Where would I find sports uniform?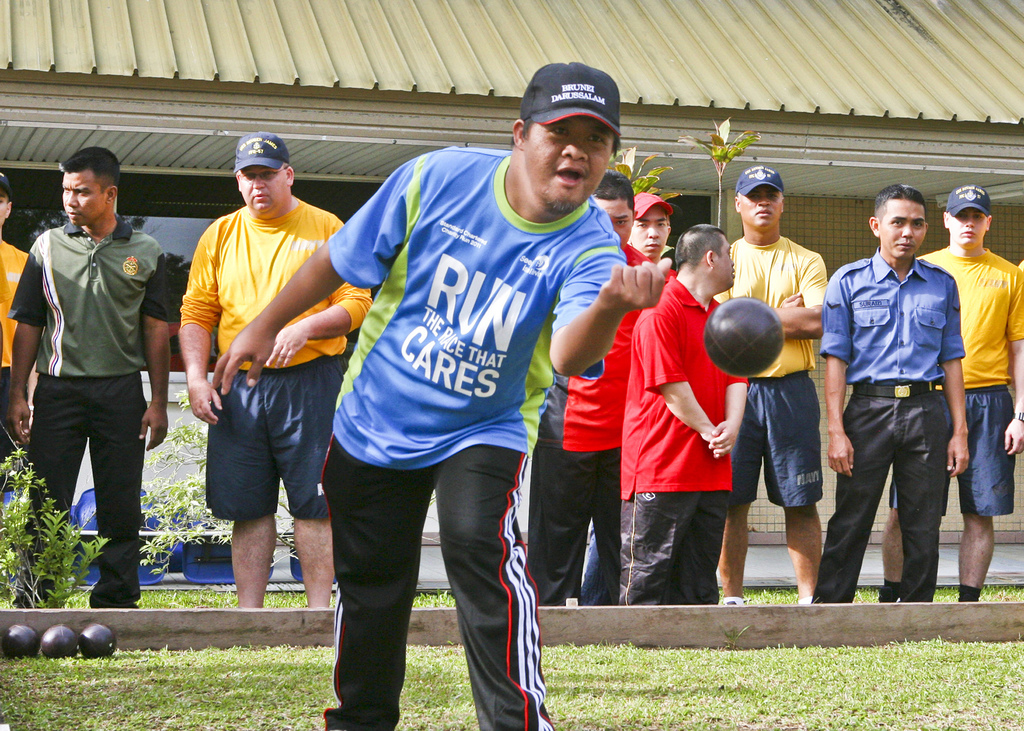
At rect(620, 273, 749, 604).
